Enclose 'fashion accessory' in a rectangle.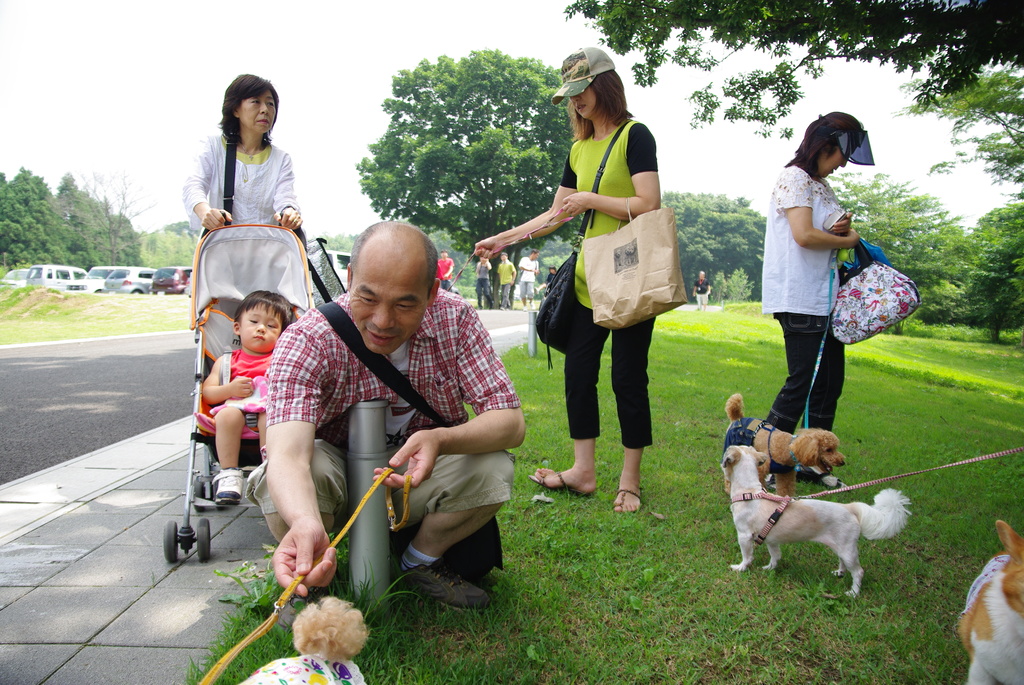
(x1=833, y1=237, x2=920, y2=347).
